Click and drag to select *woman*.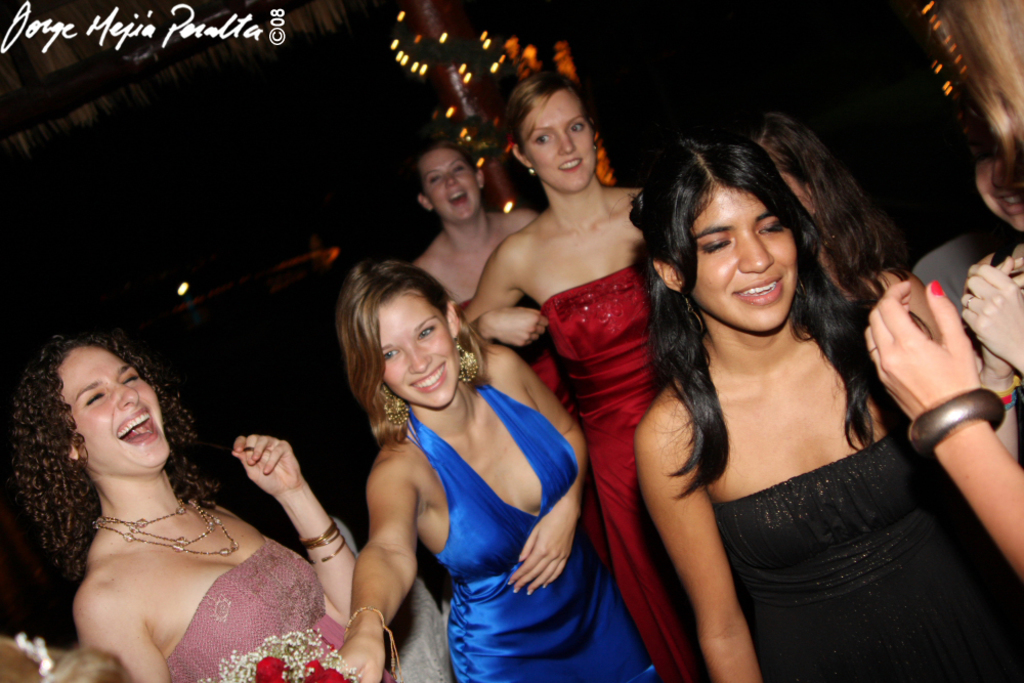
Selection: BBox(328, 254, 693, 682).
